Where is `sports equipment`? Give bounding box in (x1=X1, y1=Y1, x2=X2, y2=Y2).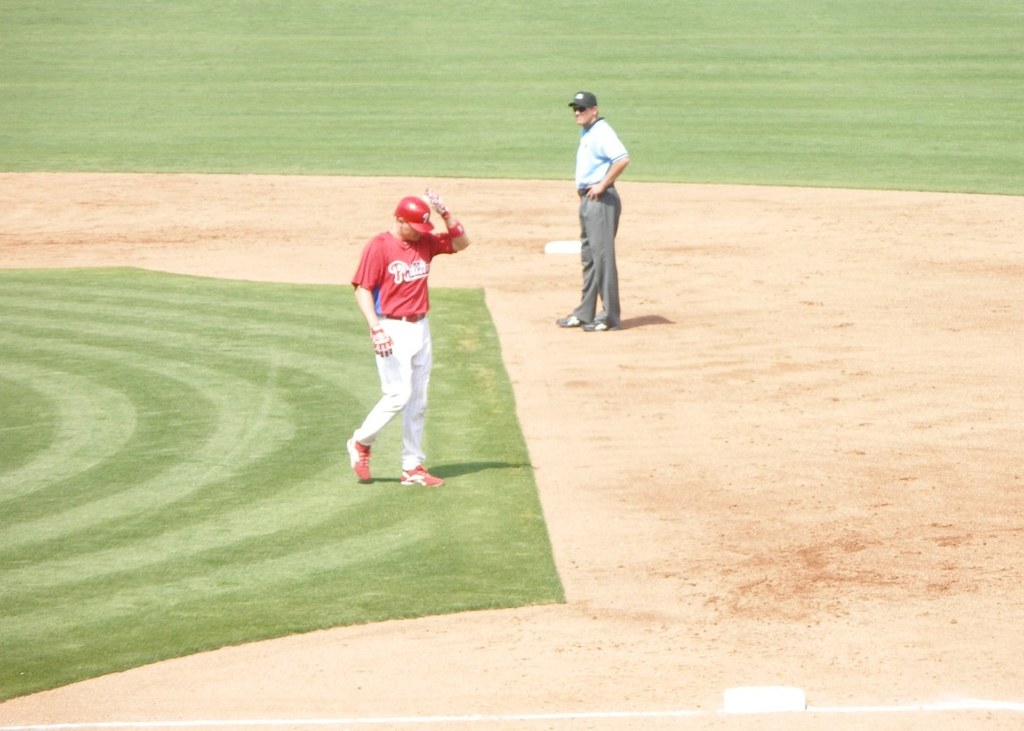
(x1=552, y1=311, x2=583, y2=325).
